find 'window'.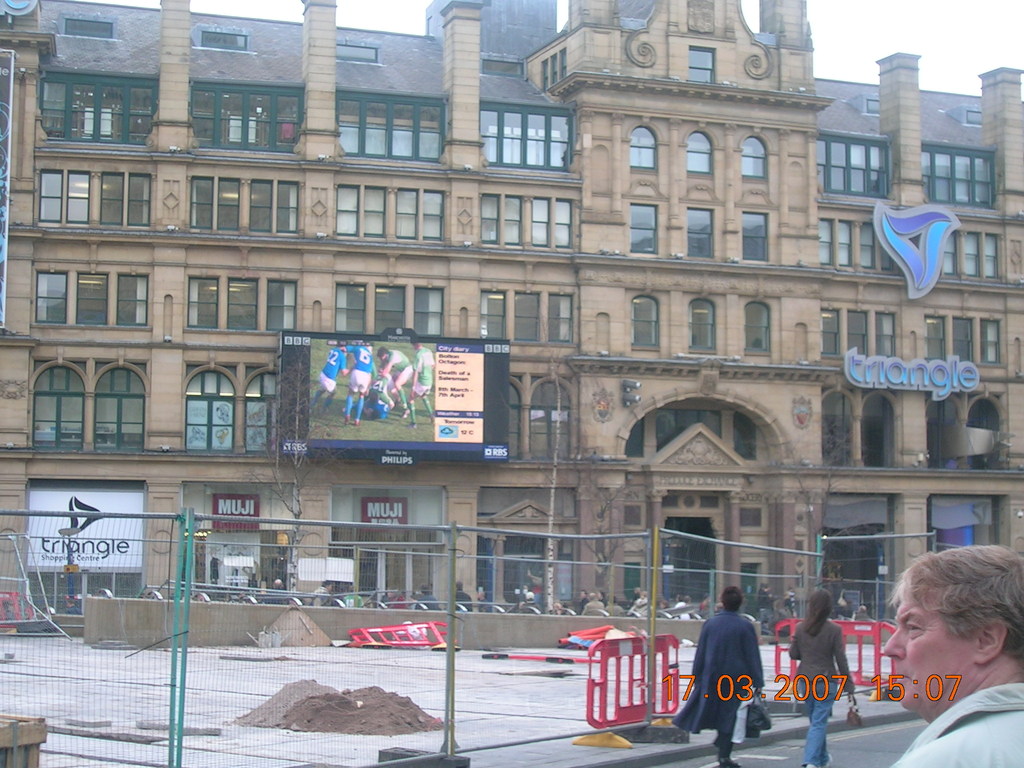
rect(78, 276, 109, 321).
